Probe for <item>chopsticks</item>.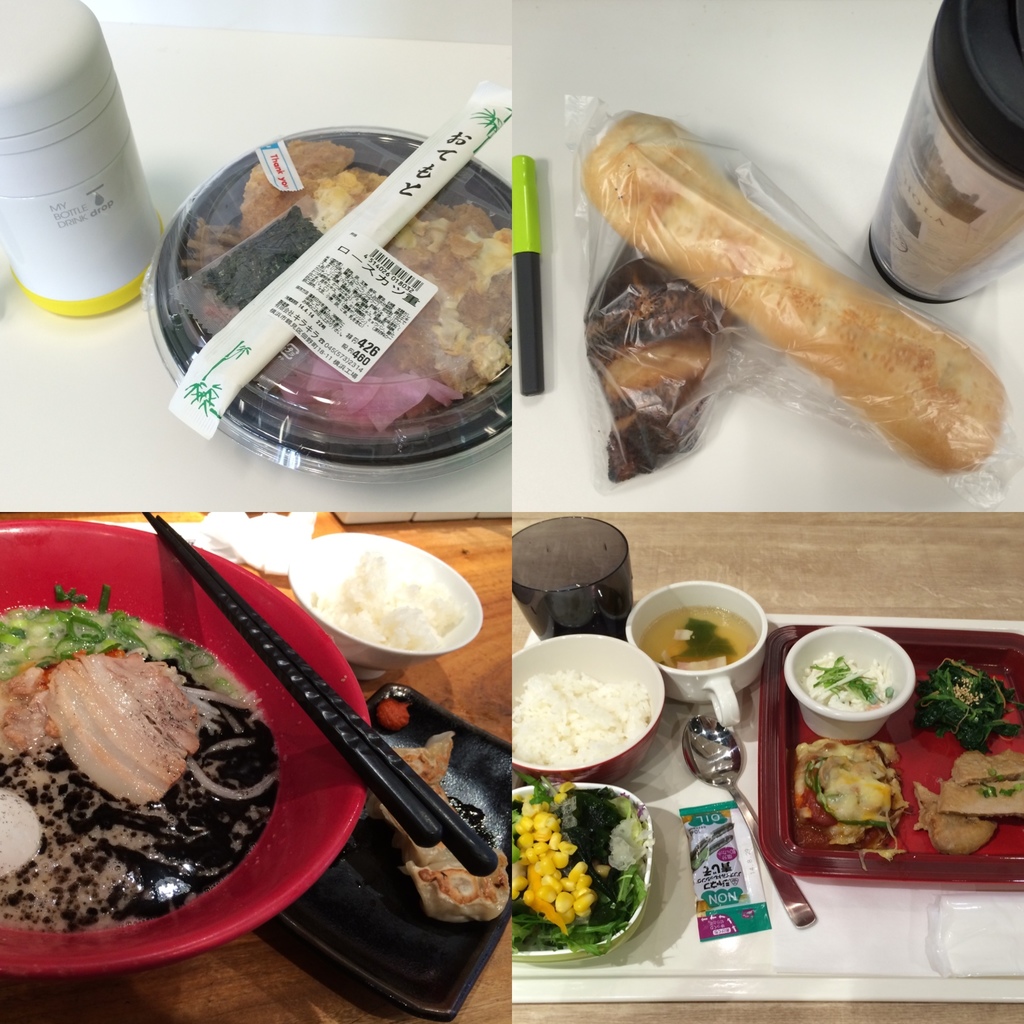
Probe result: (left=143, top=508, right=497, bottom=879).
